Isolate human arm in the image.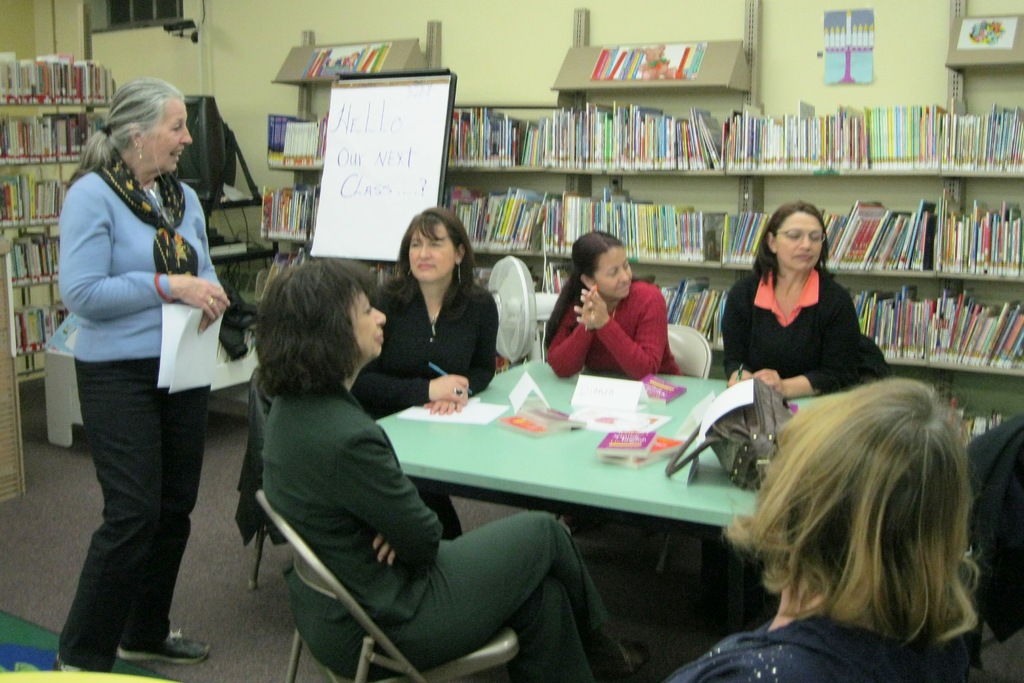
Isolated region: box(51, 187, 237, 317).
